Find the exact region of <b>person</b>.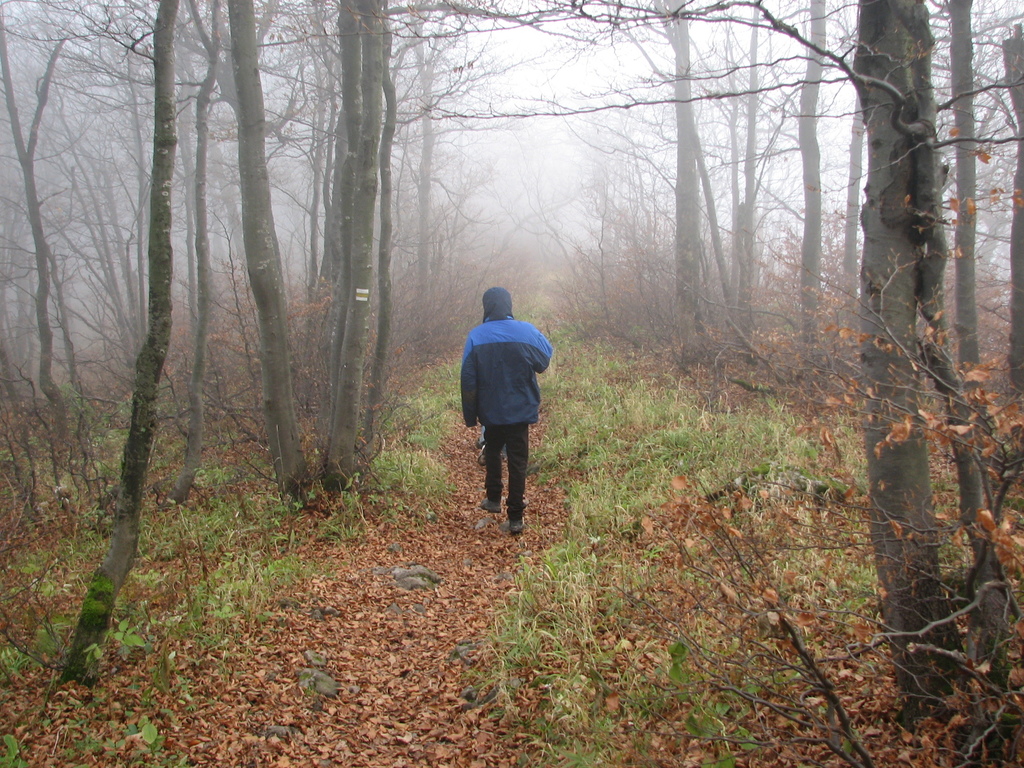
Exact region: (x1=460, y1=289, x2=552, y2=532).
